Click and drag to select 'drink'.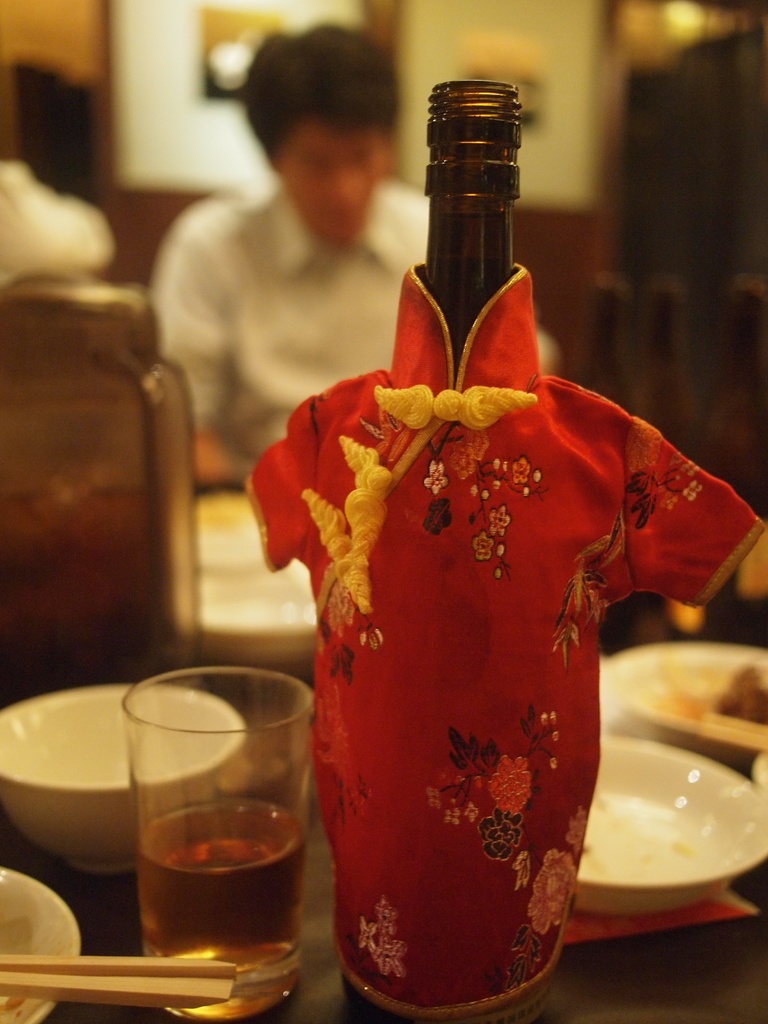
Selection: 134 797 310 1023.
